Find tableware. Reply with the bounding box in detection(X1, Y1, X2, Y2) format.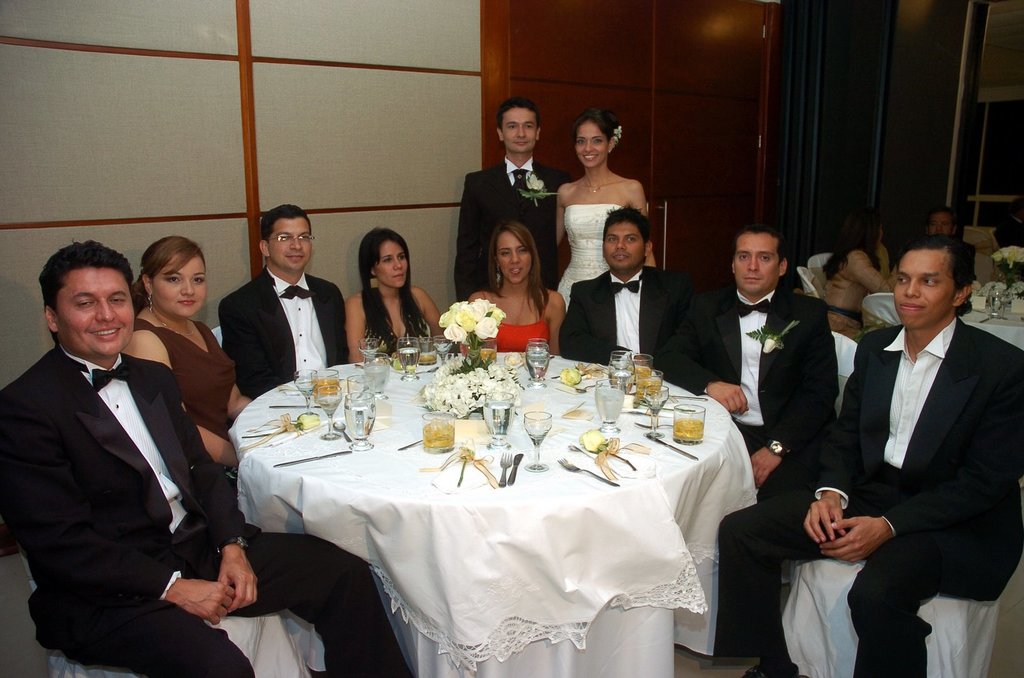
detection(522, 409, 555, 473).
